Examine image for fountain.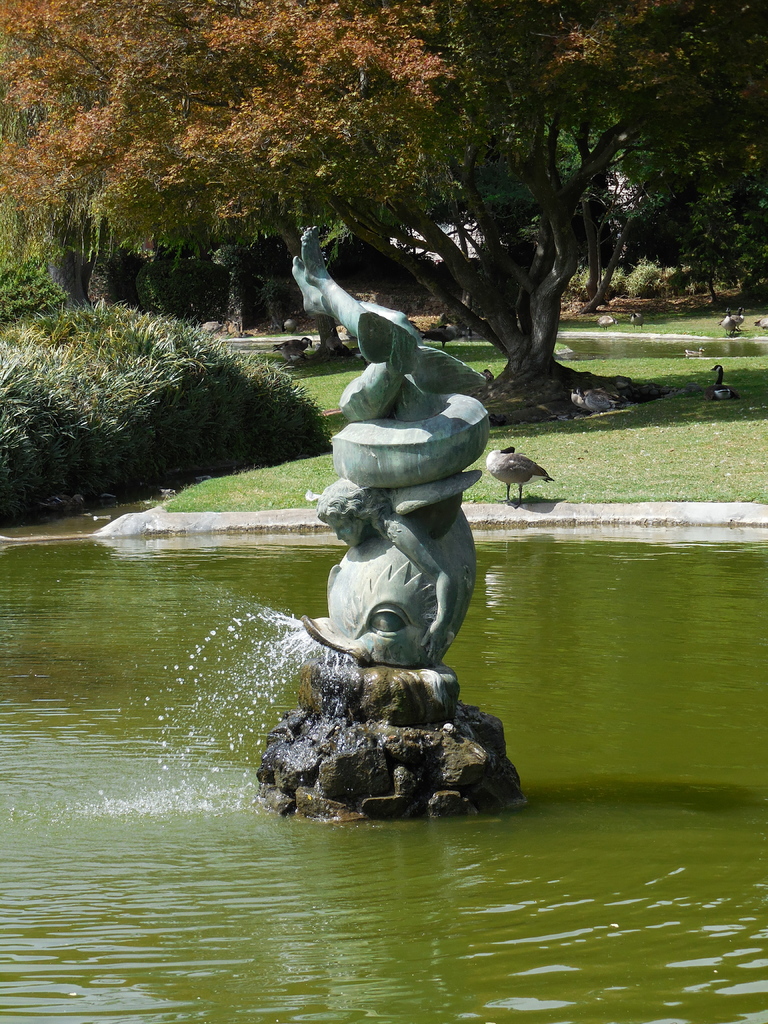
Examination result: select_region(41, 224, 534, 826).
